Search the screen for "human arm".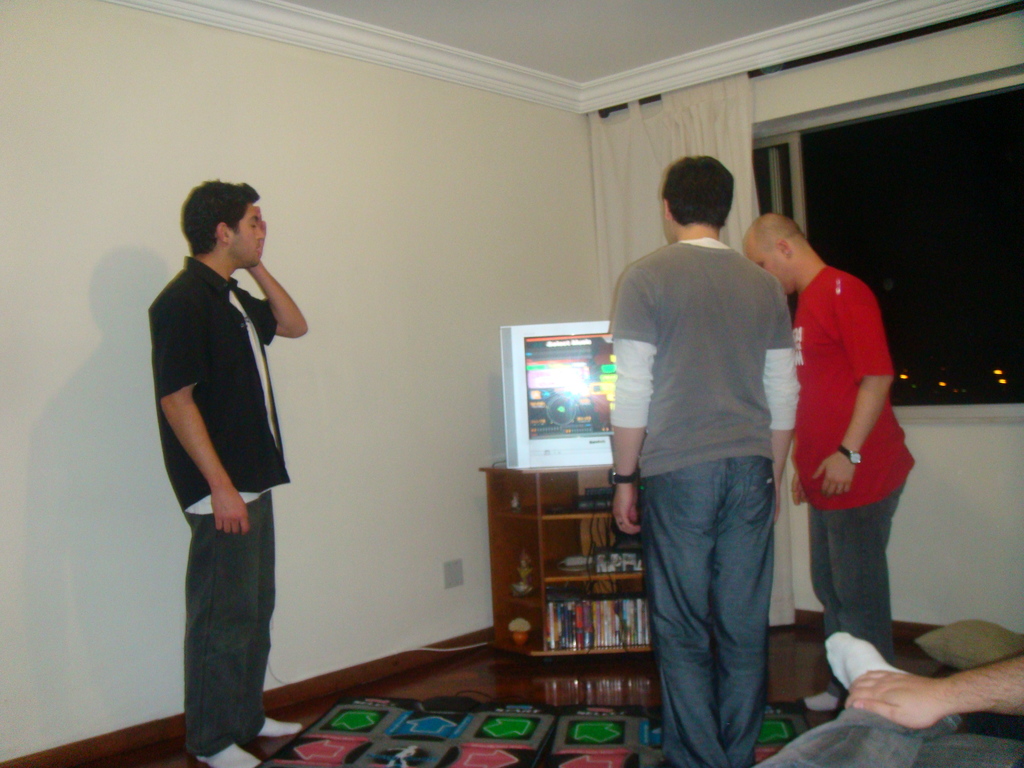
Found at Rect(840, 648, 1023, 732).
